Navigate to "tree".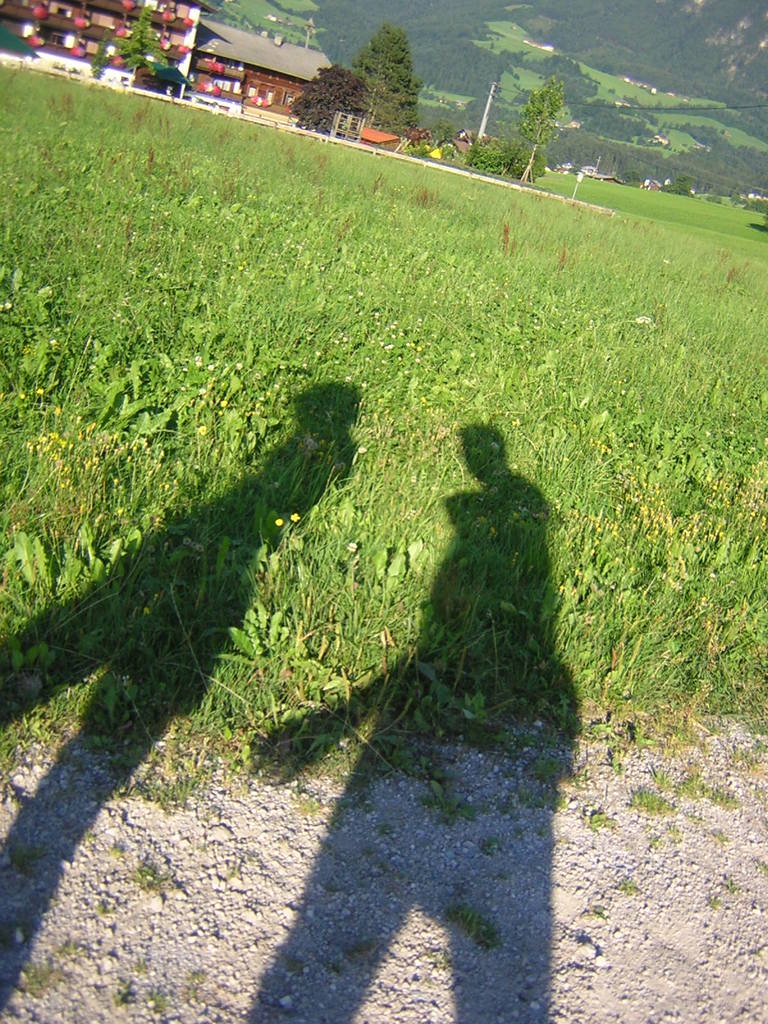
Navigation target: x1=115, y1=1, x2=167, y2=82.
